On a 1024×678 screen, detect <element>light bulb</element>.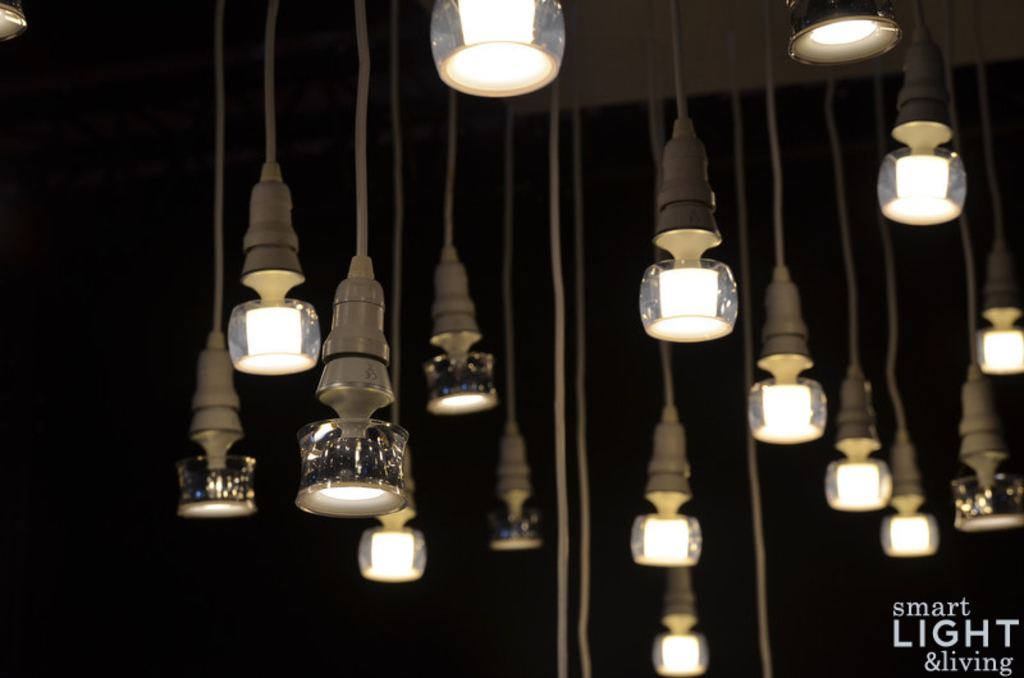
842:463:881:504.
